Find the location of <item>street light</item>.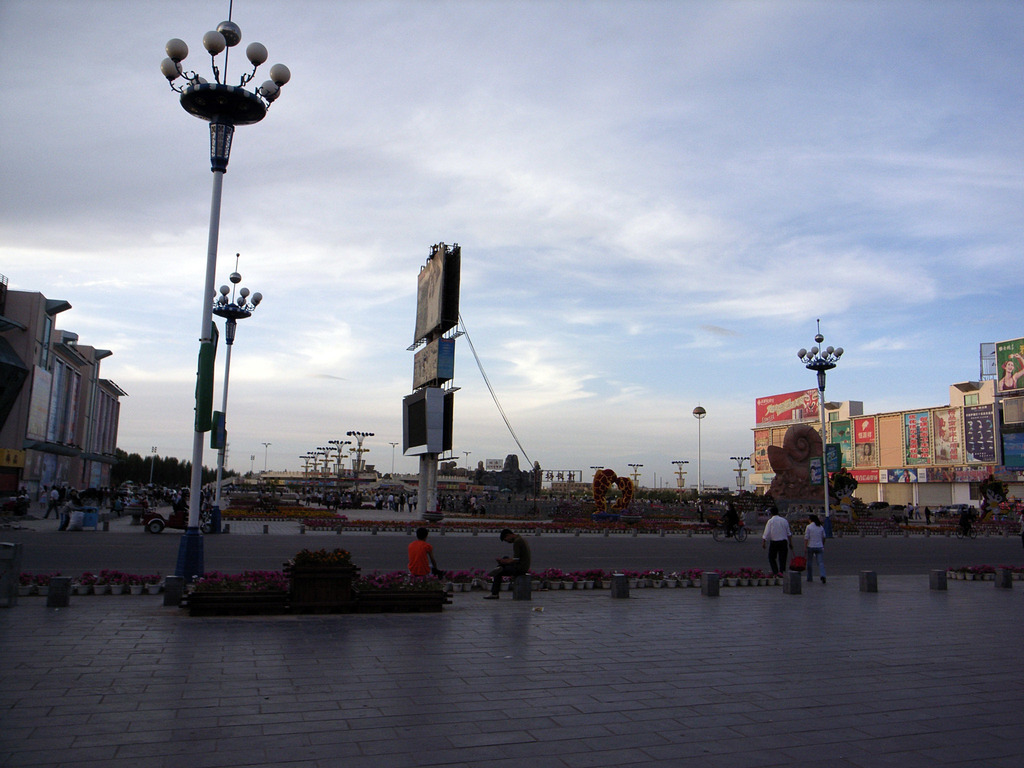
Location: rect(147, 4, 285, 490).
